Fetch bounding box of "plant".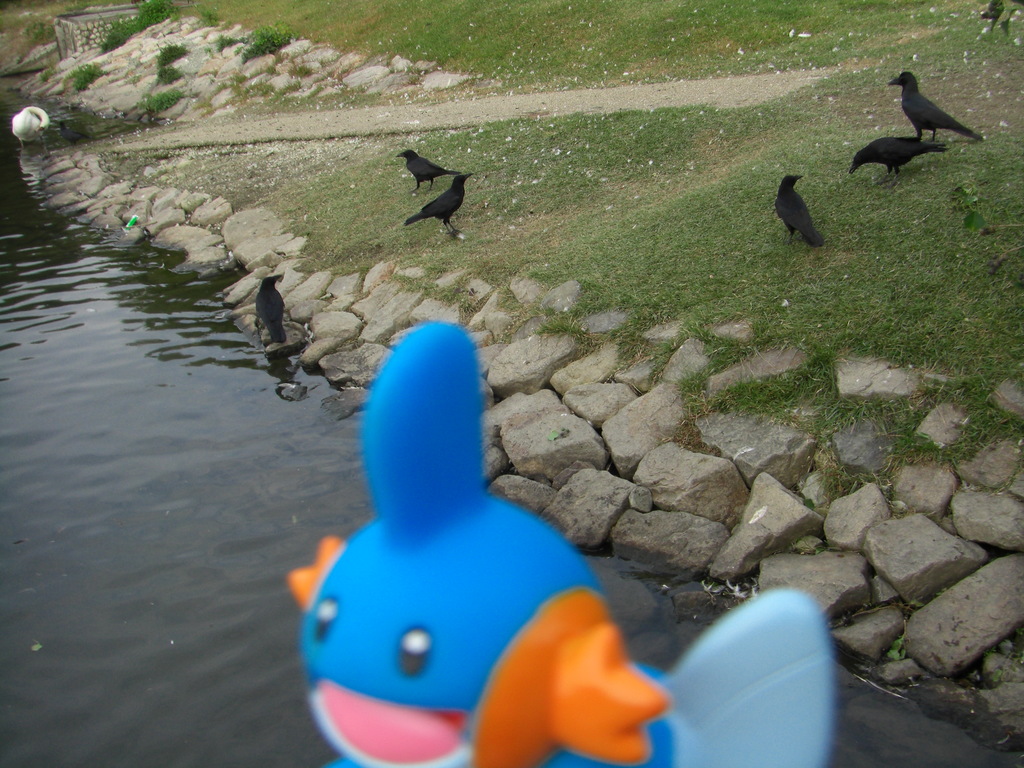
Bbox: (69, 60, 102, 92).
